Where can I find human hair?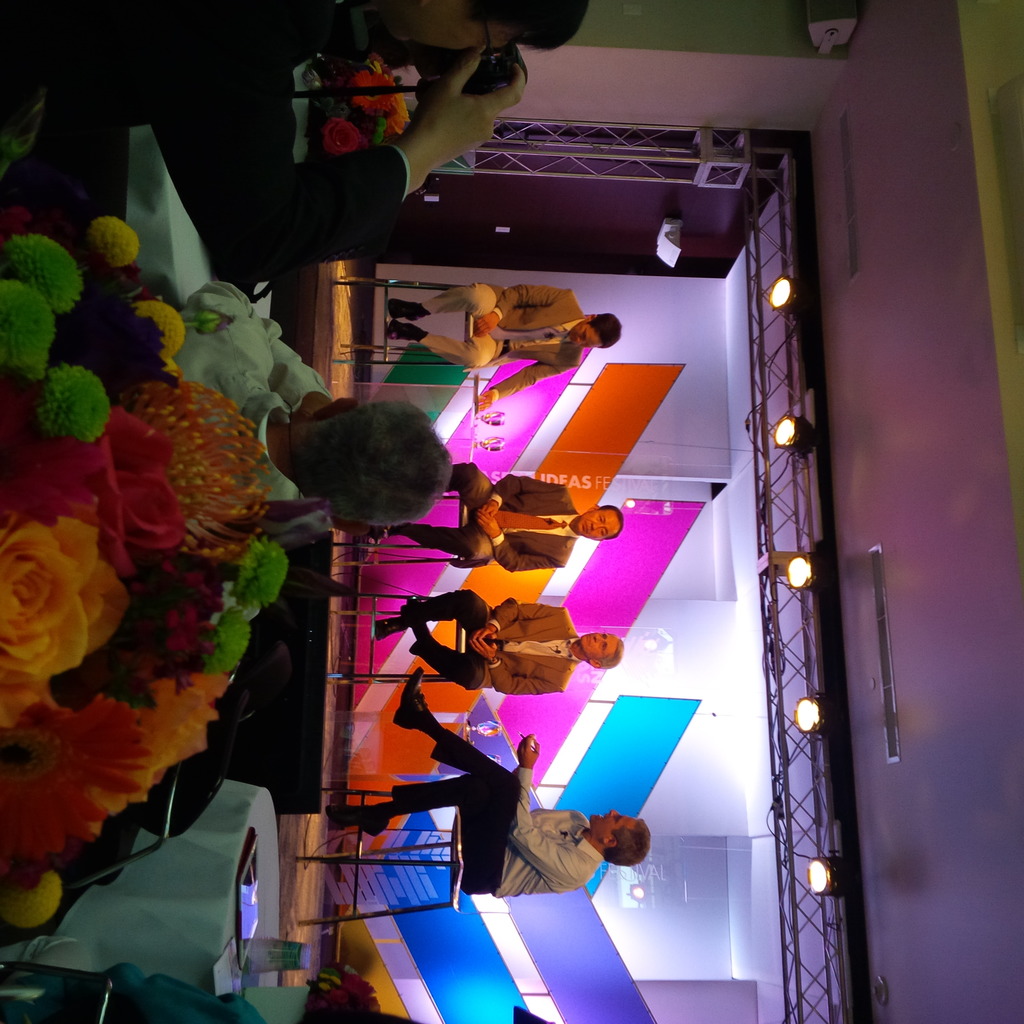
You can find it at [x1=601, y1=816, x2=650, y2=868].
